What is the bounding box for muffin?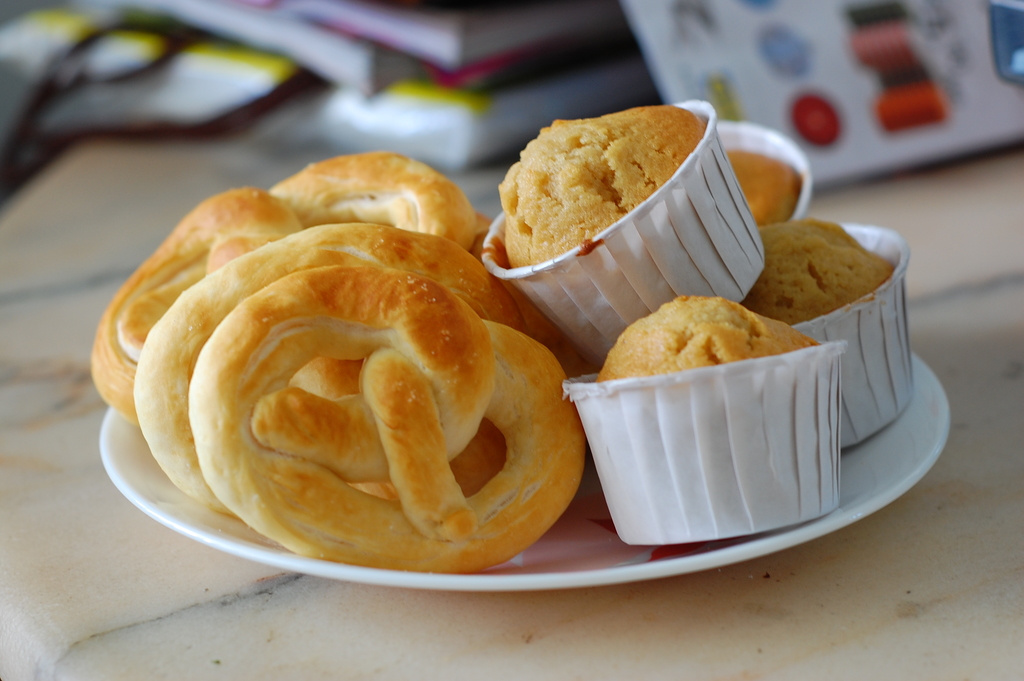
left=710, top=113, right=812, bottom=224.
